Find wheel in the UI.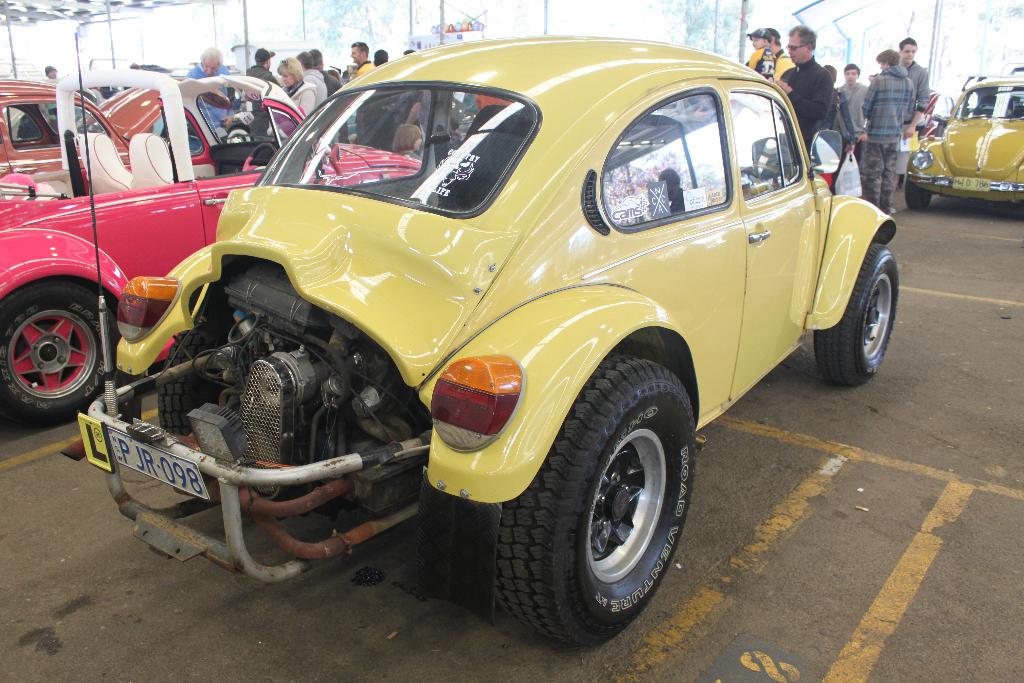
UI element at region(152, 320, 213, 433).
